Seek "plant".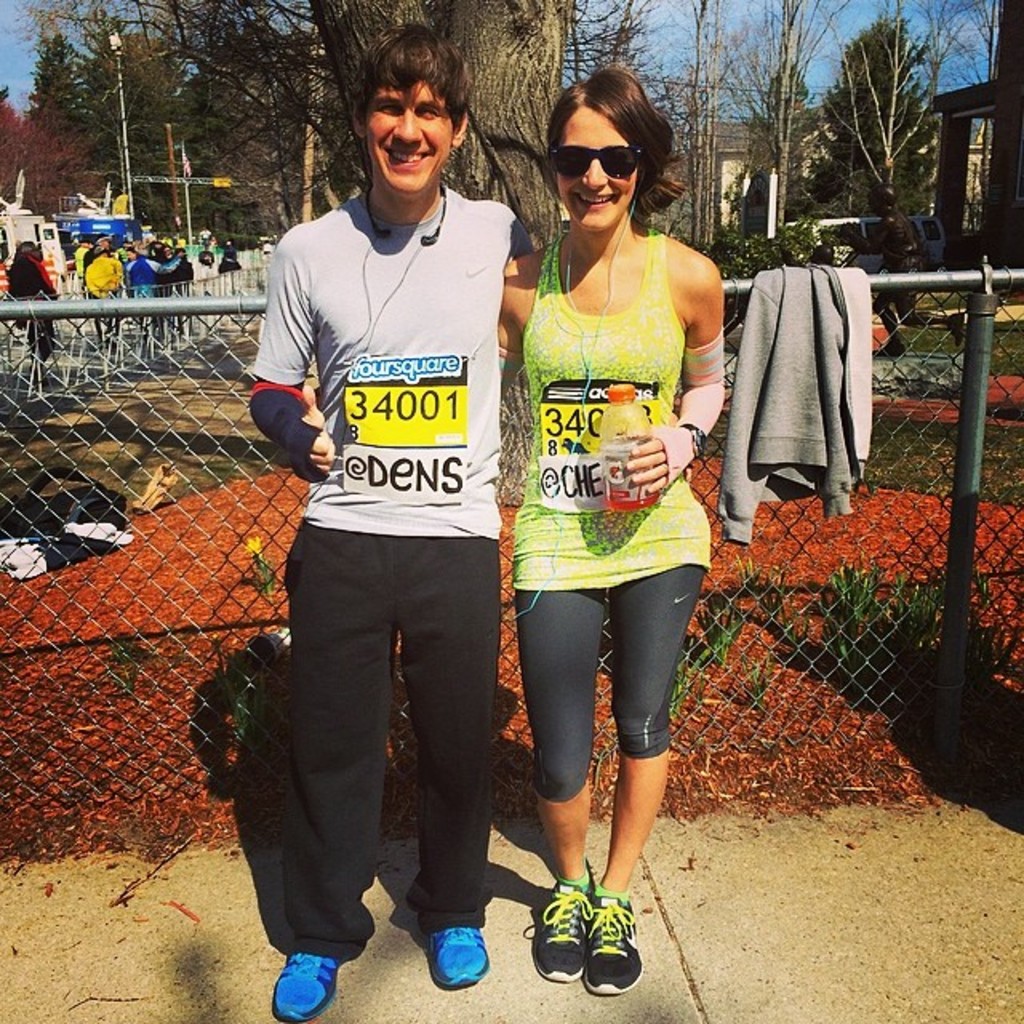
[698, 224, 834, 314].
